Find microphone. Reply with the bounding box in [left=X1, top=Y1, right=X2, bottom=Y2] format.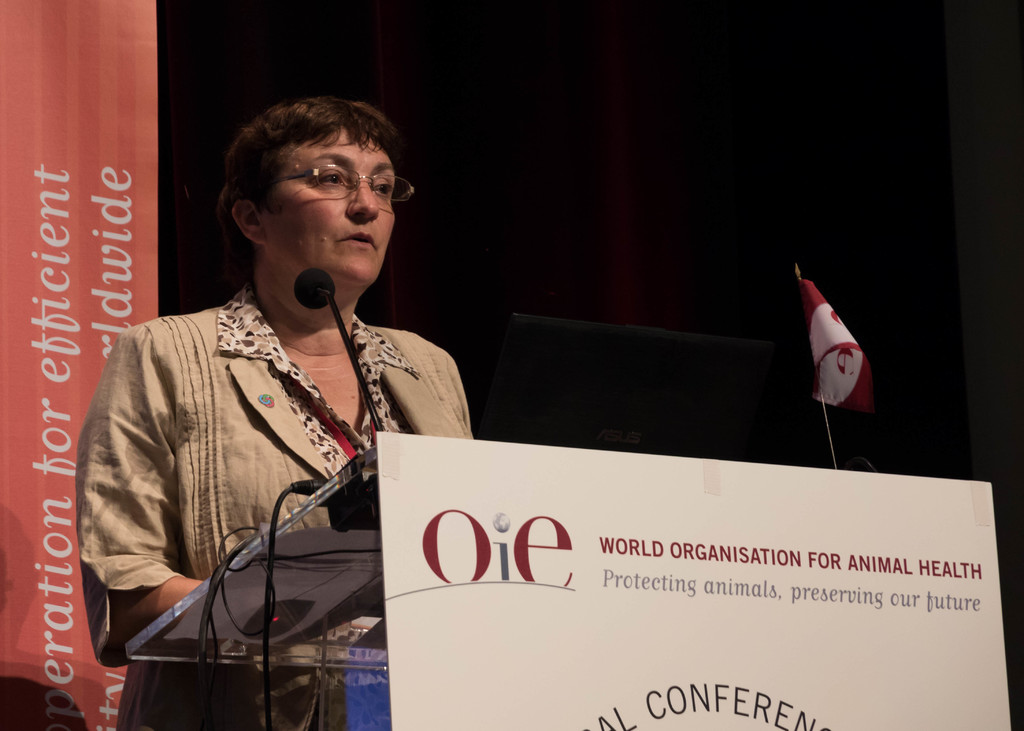
[left=288, top=263, right=394, bottom=438].
